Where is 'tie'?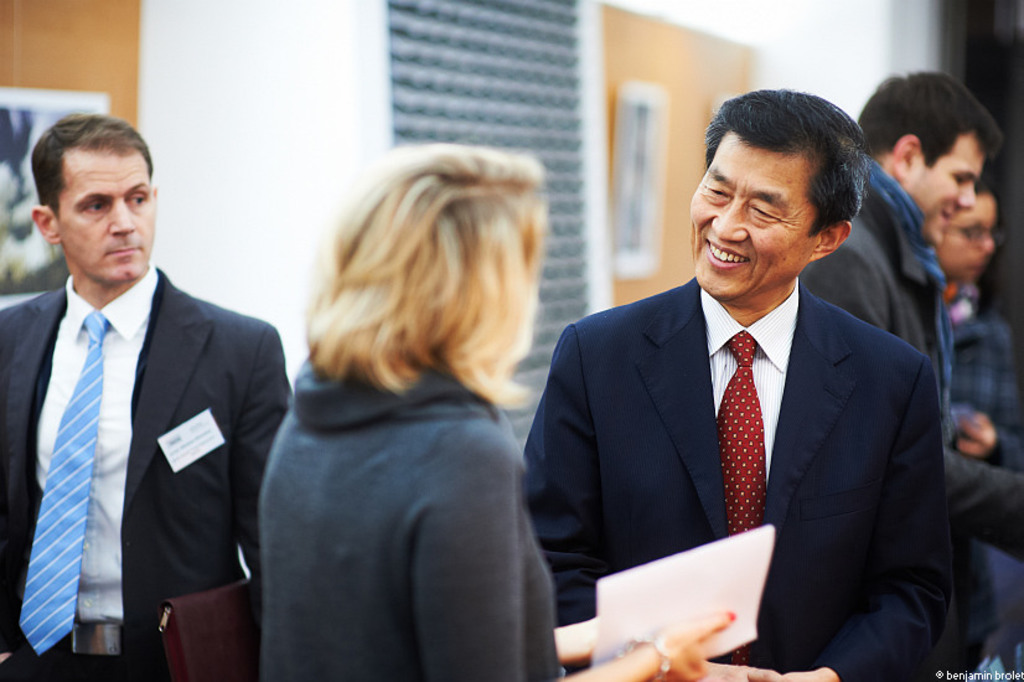
(19, 315, 109, 655).
